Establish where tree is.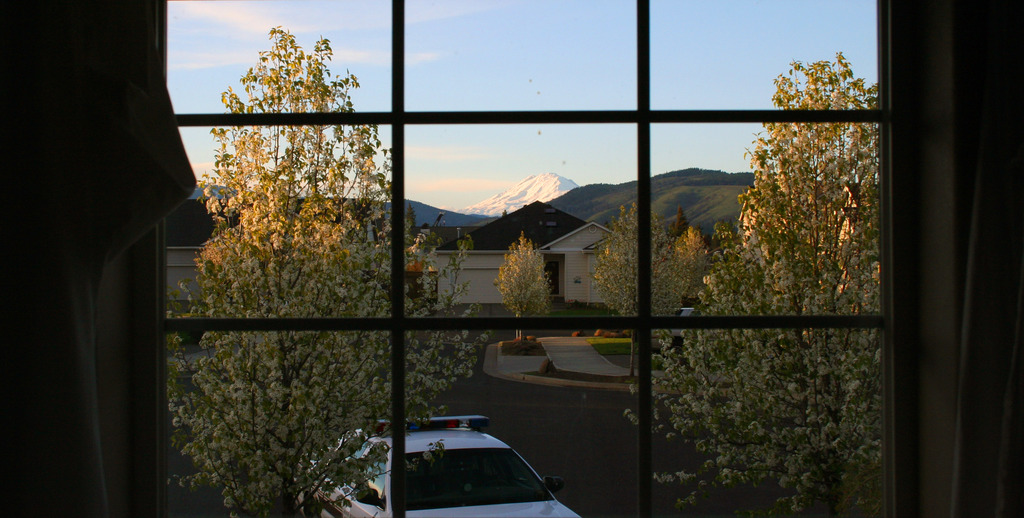
Established at 157,29,457,517.
